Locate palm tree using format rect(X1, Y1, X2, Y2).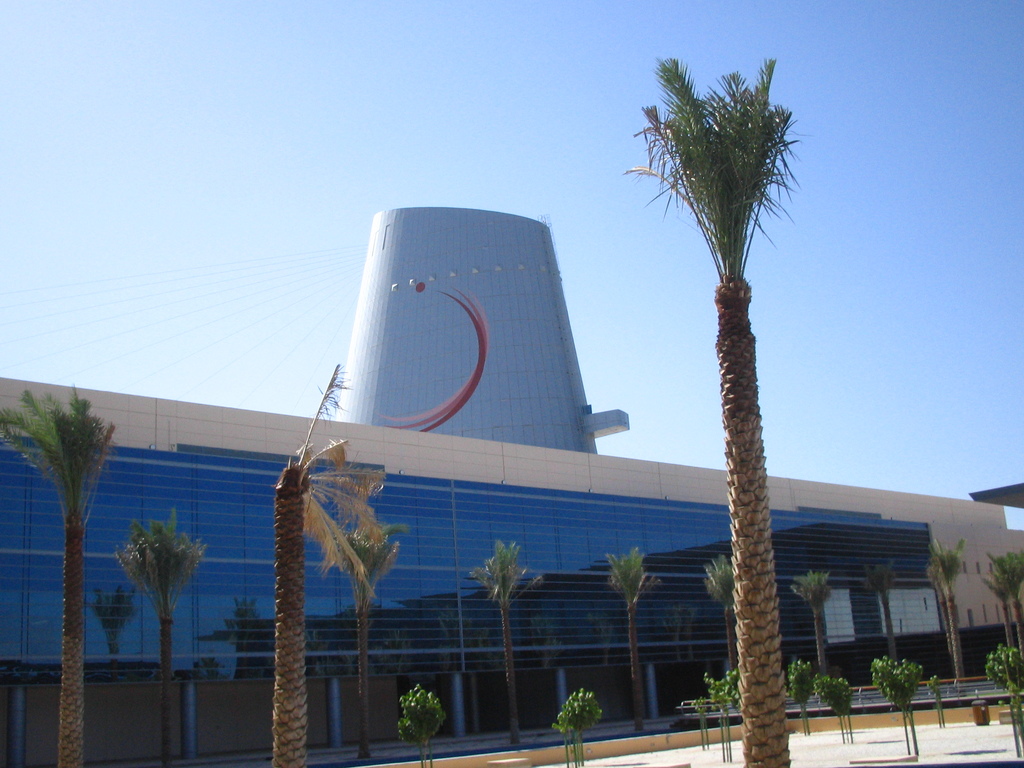
rect(20, 390, 111, 752).
